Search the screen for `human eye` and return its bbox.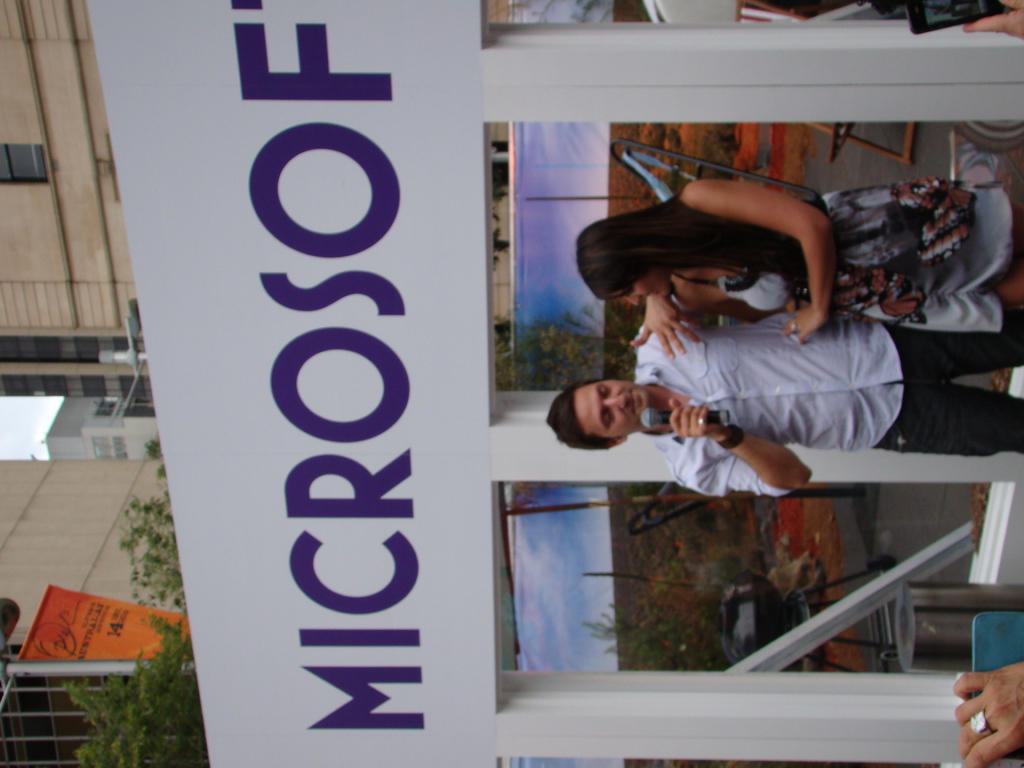
Found: rect(598, 384, 609, 396).
